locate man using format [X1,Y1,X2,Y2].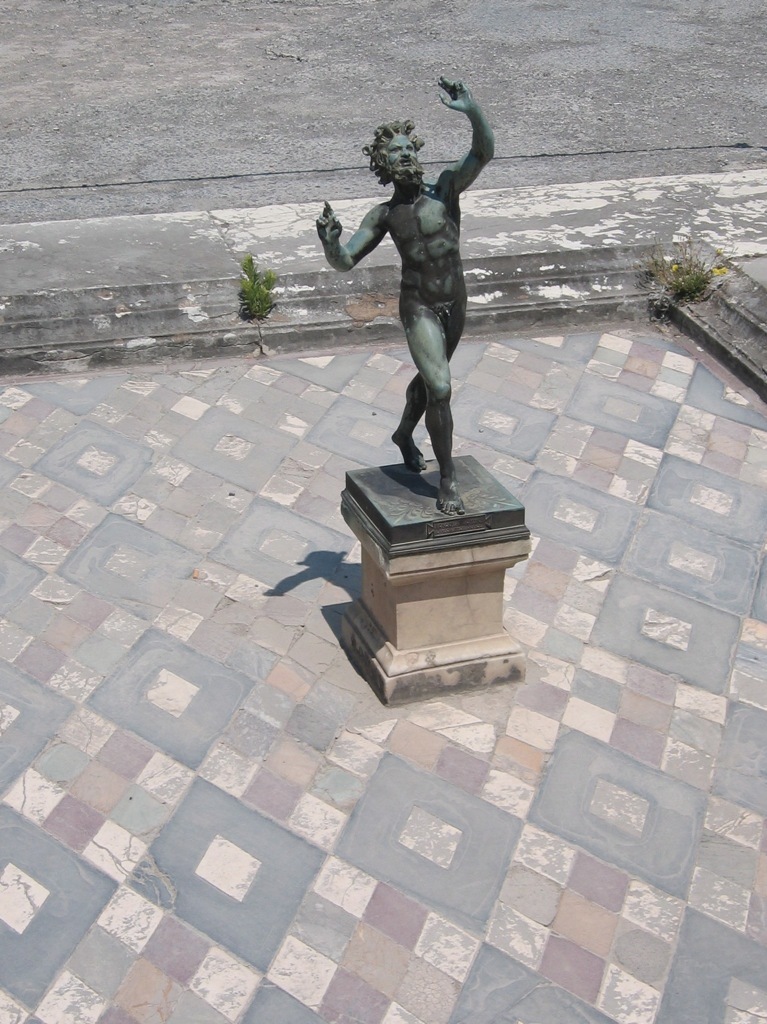
[339,128,493,470].
